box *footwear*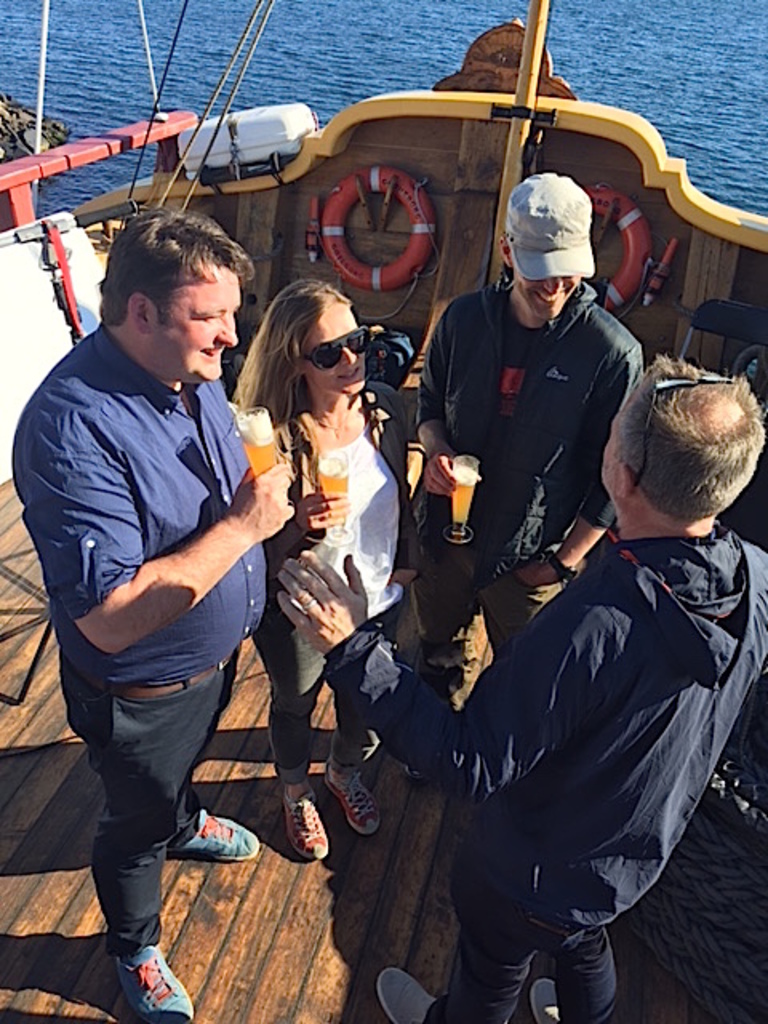
[left=280, top=784, right=330, bottom=864]
